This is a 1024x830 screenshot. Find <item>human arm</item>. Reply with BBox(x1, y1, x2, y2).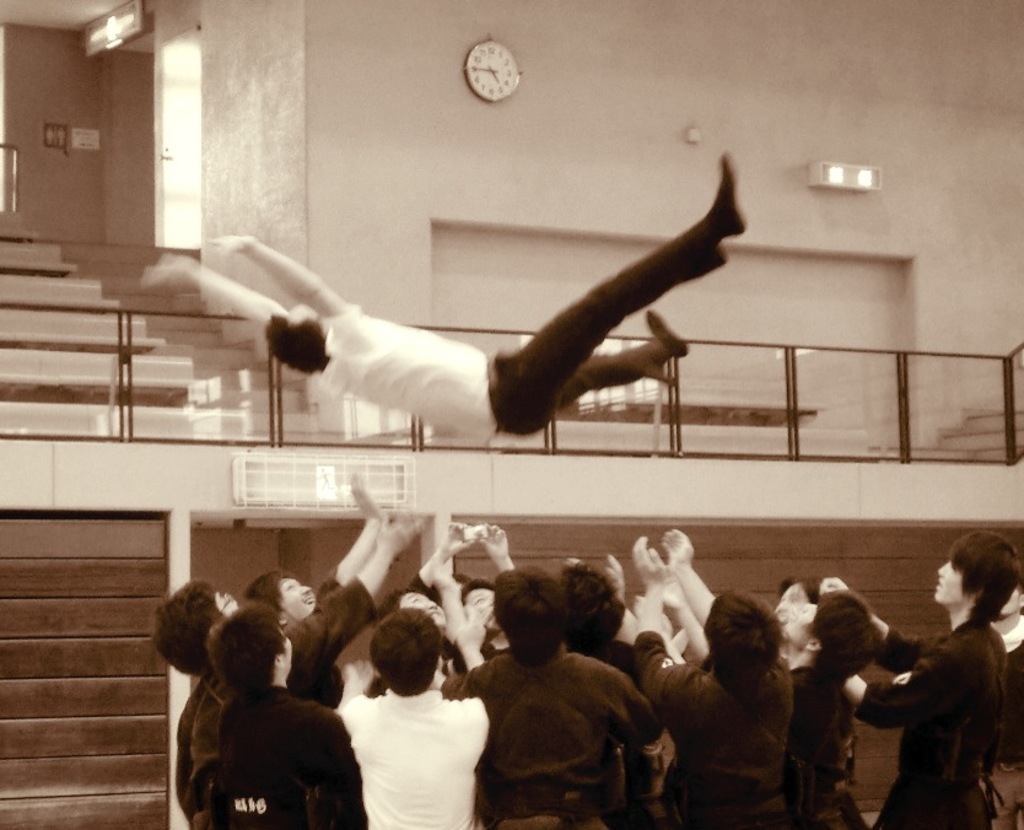
BBox(839, 637, 980, 732).
